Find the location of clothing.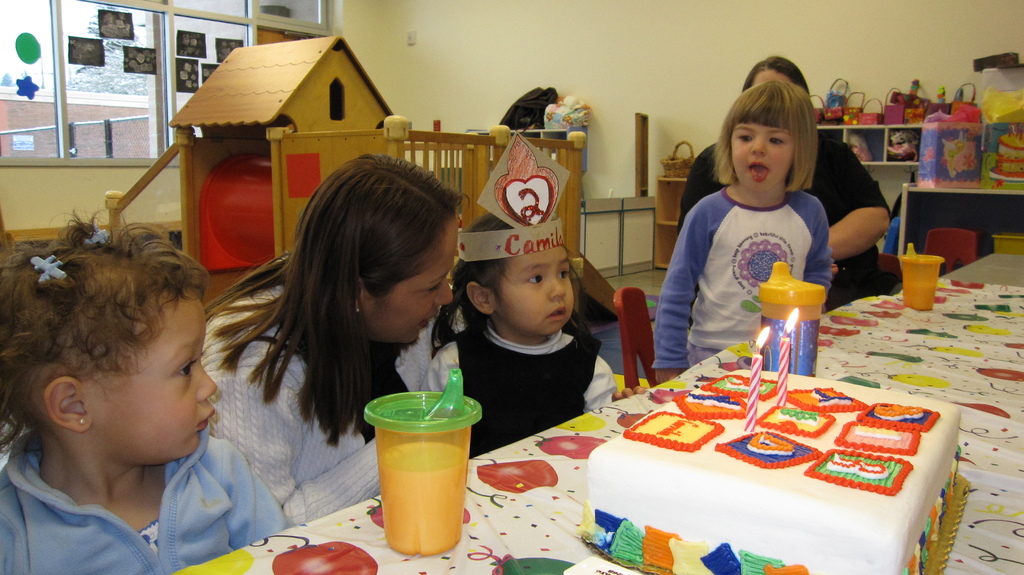
Location: 199 286 439 526.
